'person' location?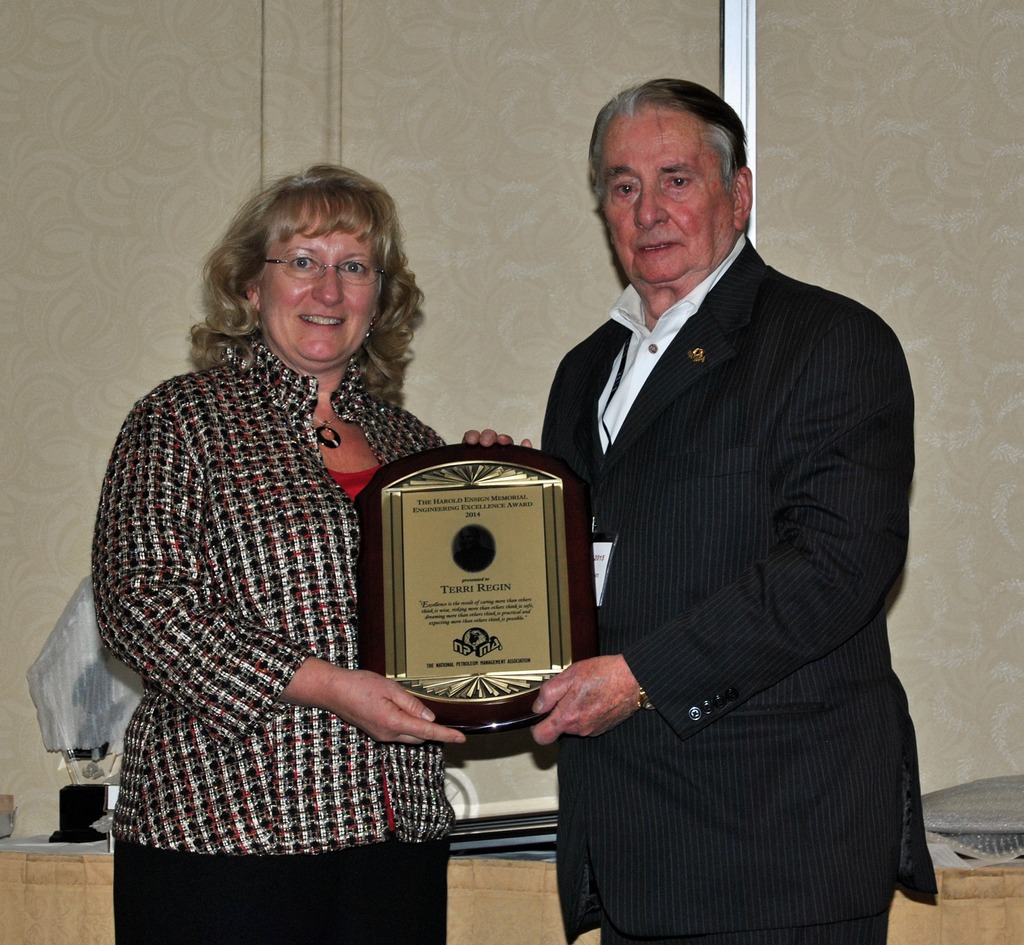
Rect(461, 74, 940, 944)
